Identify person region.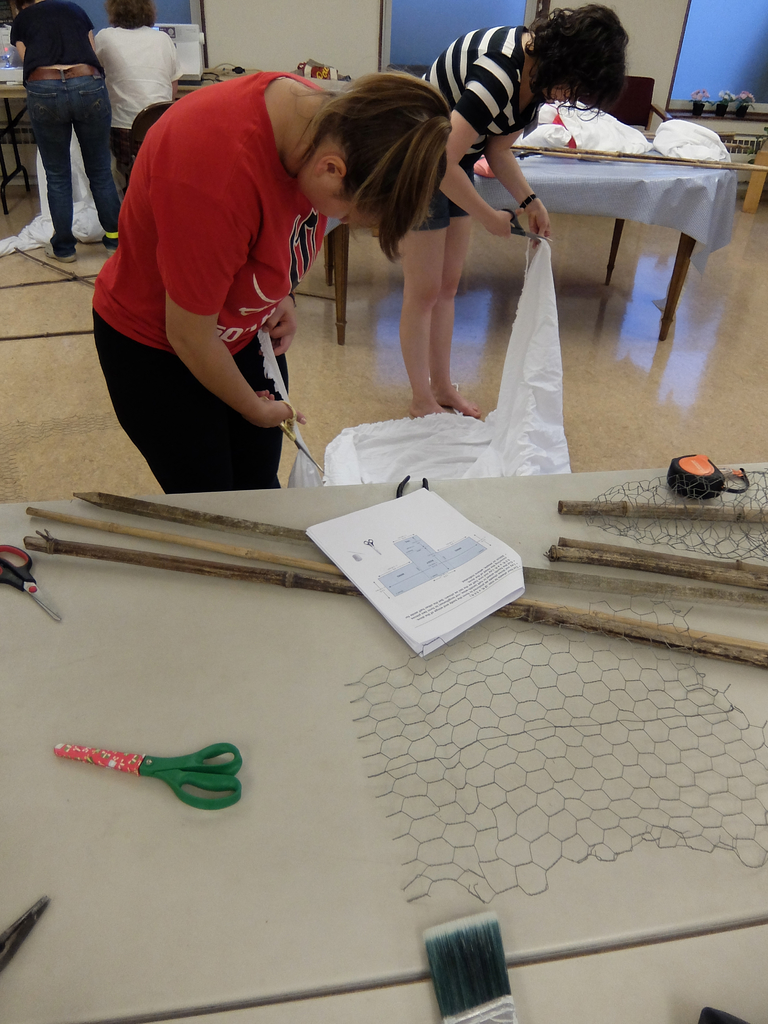
Region: detection(380, 0, 637, 417).
